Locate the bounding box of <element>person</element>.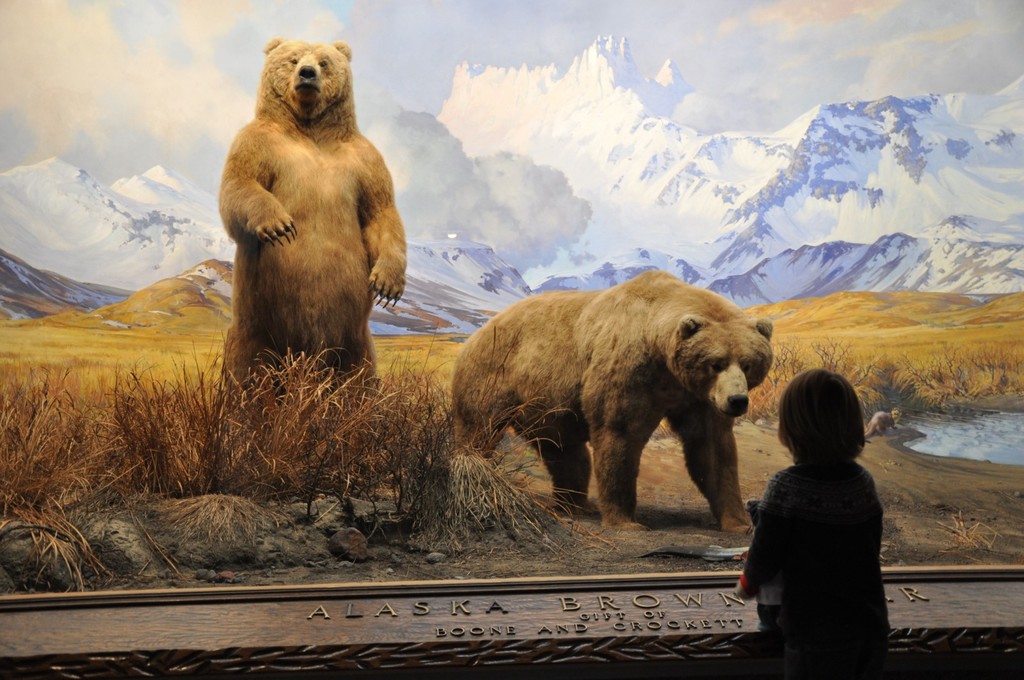
Bounding box: {"x1": 730, "y1": 365, "x2": 893, "y2": 679}.
